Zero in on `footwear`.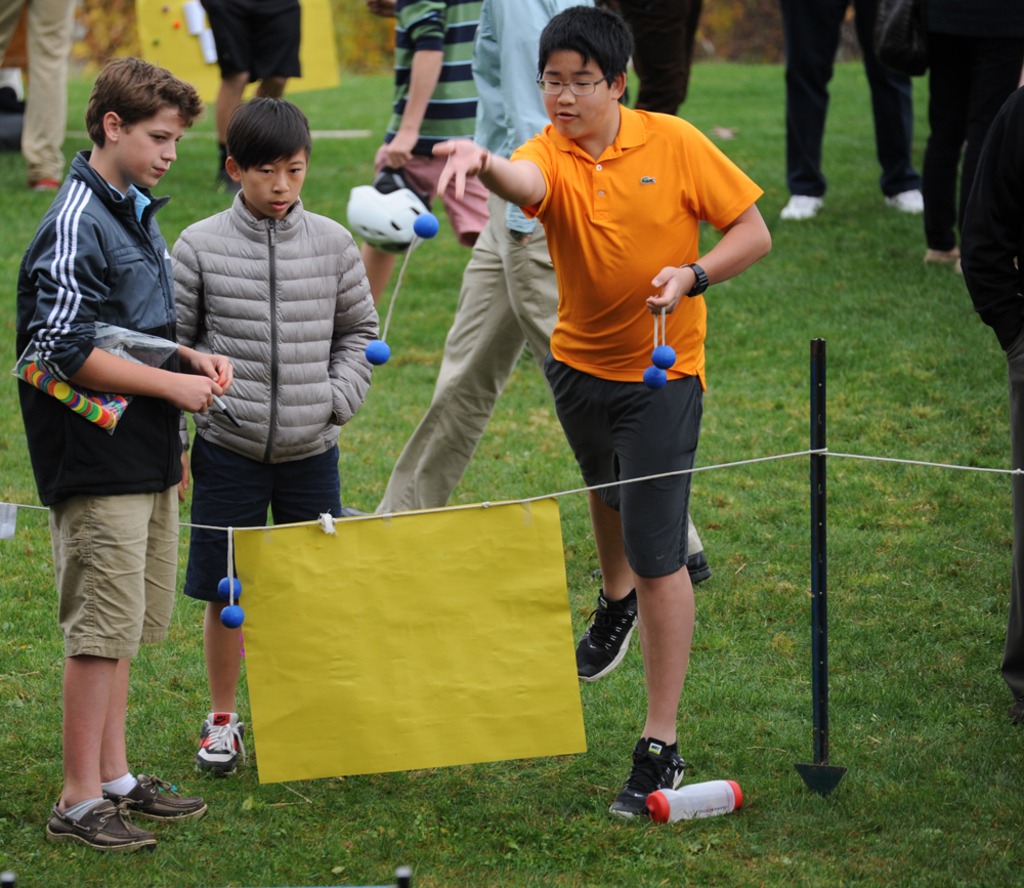
Zeroed in: <region>575, 591, 639, 682</region>.
